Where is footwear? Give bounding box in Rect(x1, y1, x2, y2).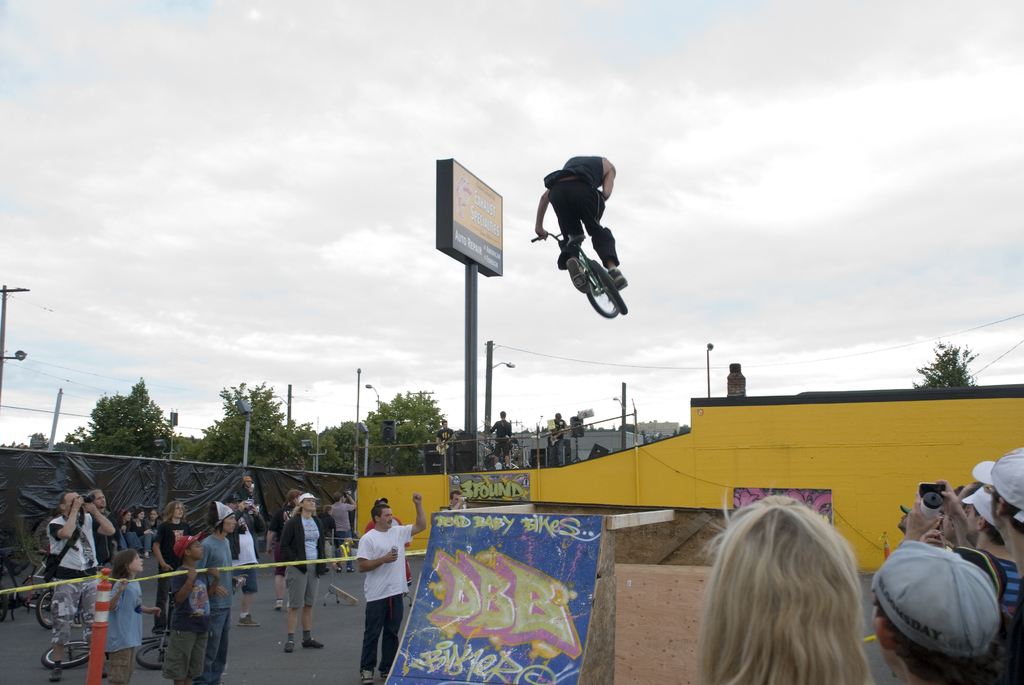
Rect(237, 613, 263, 626).
